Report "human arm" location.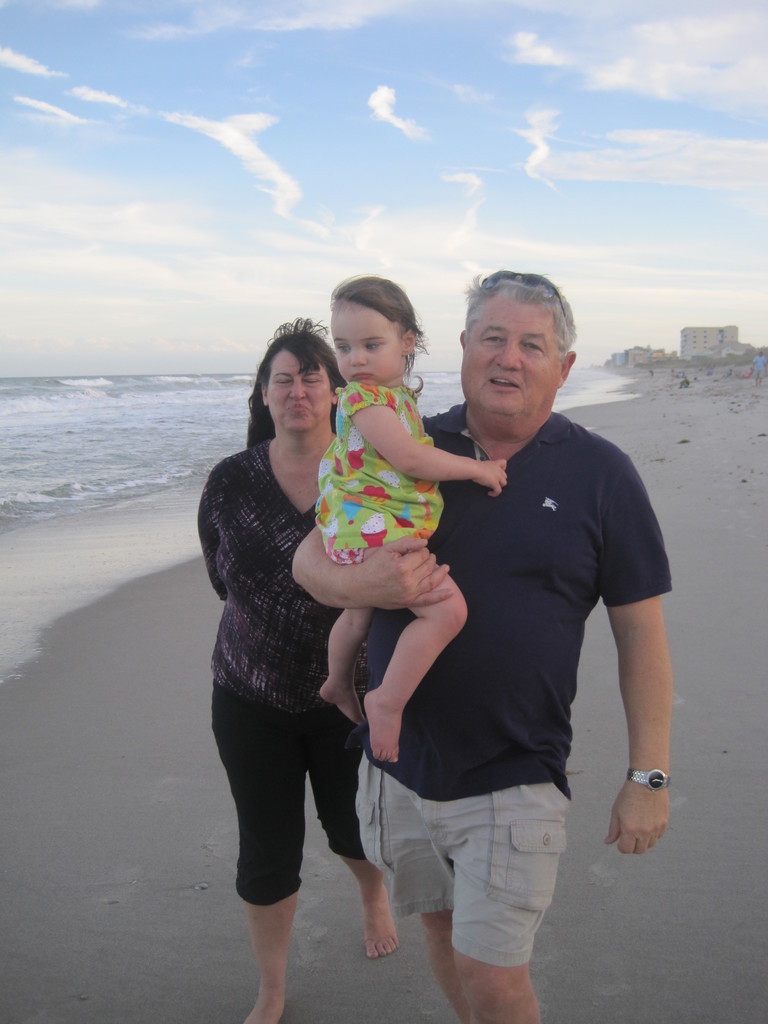
Report: <bbox>345, 420, 496, 490</bbox>.
